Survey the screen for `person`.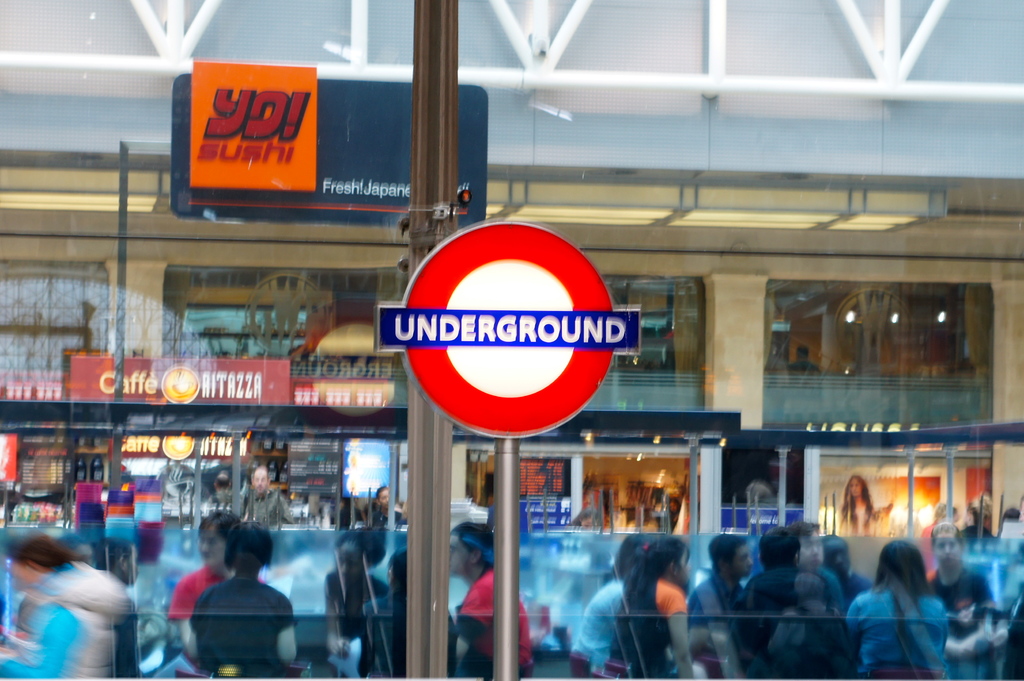
Survey found: region(0, 536, 130, 680).
